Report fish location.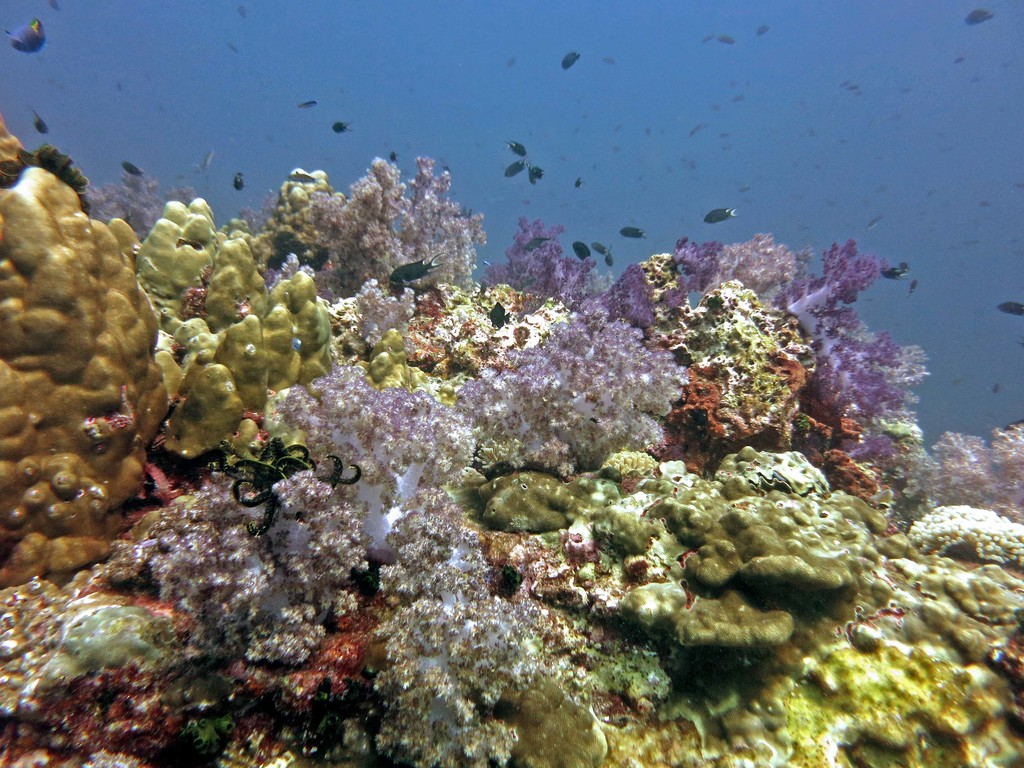
Report: <box>123,159,144,179</box>.
